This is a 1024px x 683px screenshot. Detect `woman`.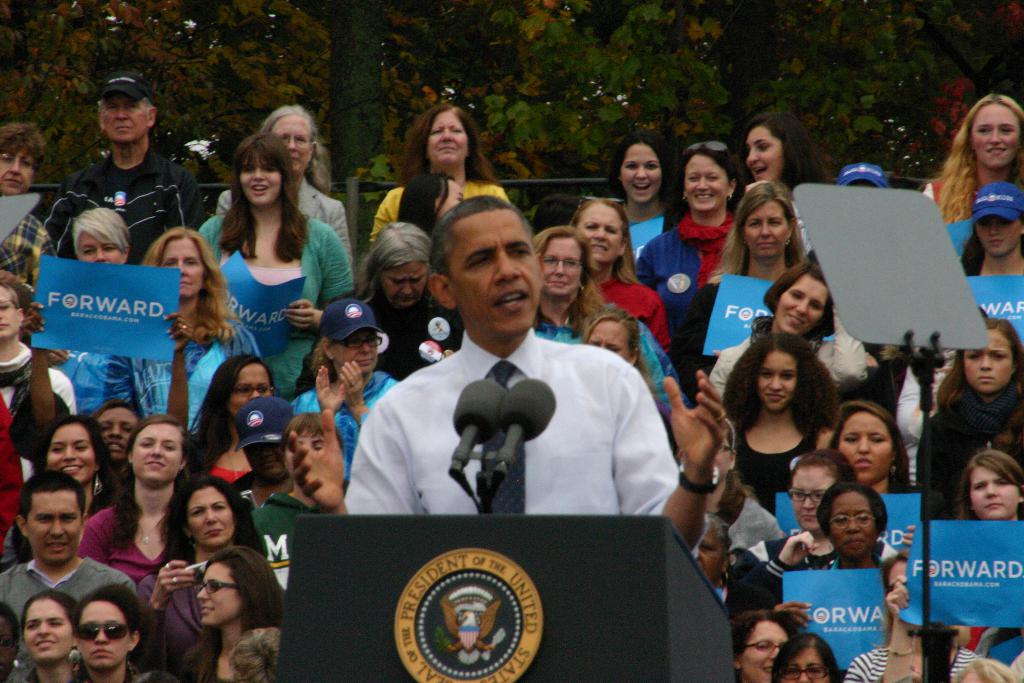
crop(366, 94, 506, 248).
